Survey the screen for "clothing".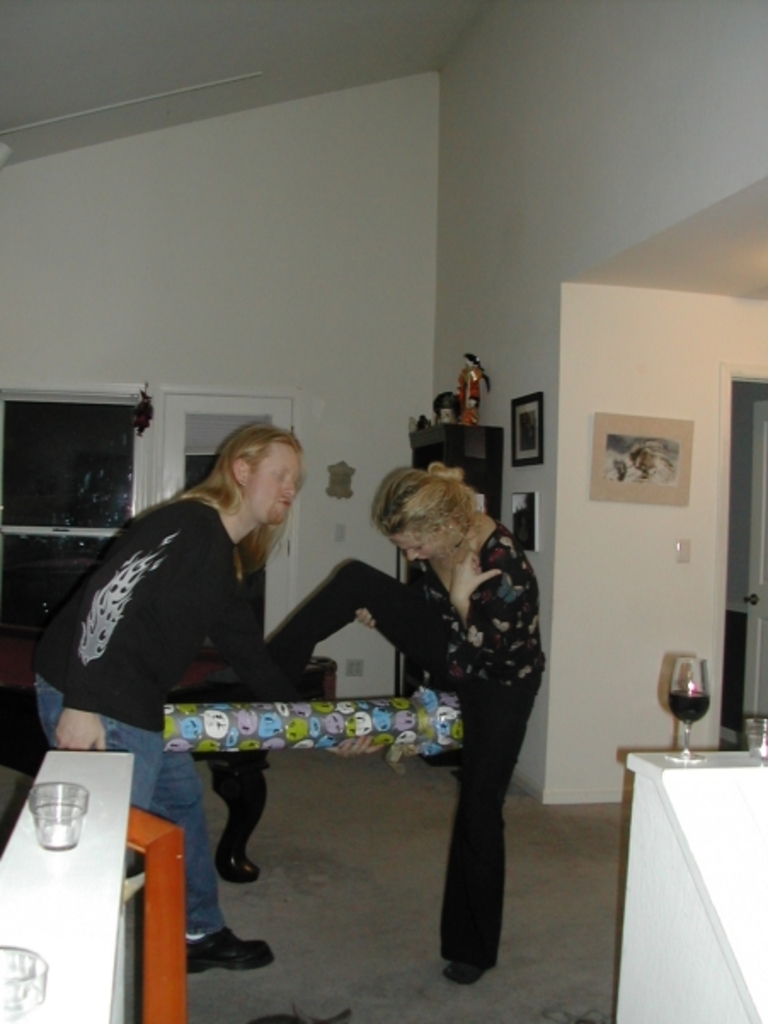
Survey found: locate(266, 526, 540, 980).
